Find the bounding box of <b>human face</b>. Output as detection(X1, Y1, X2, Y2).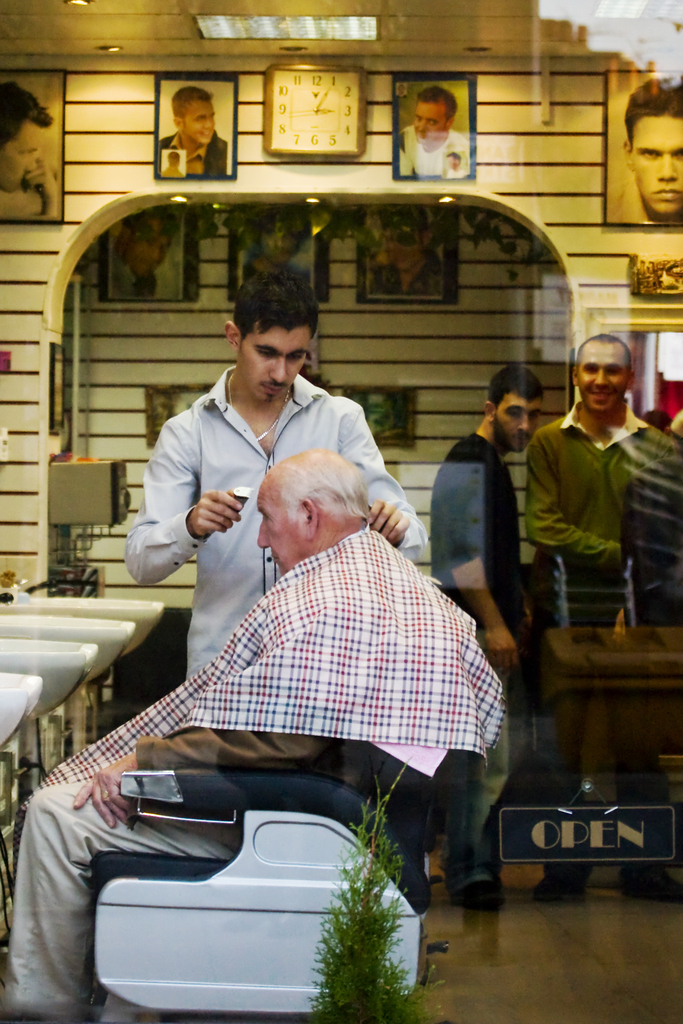
detection(258, 481, 301, 568).
